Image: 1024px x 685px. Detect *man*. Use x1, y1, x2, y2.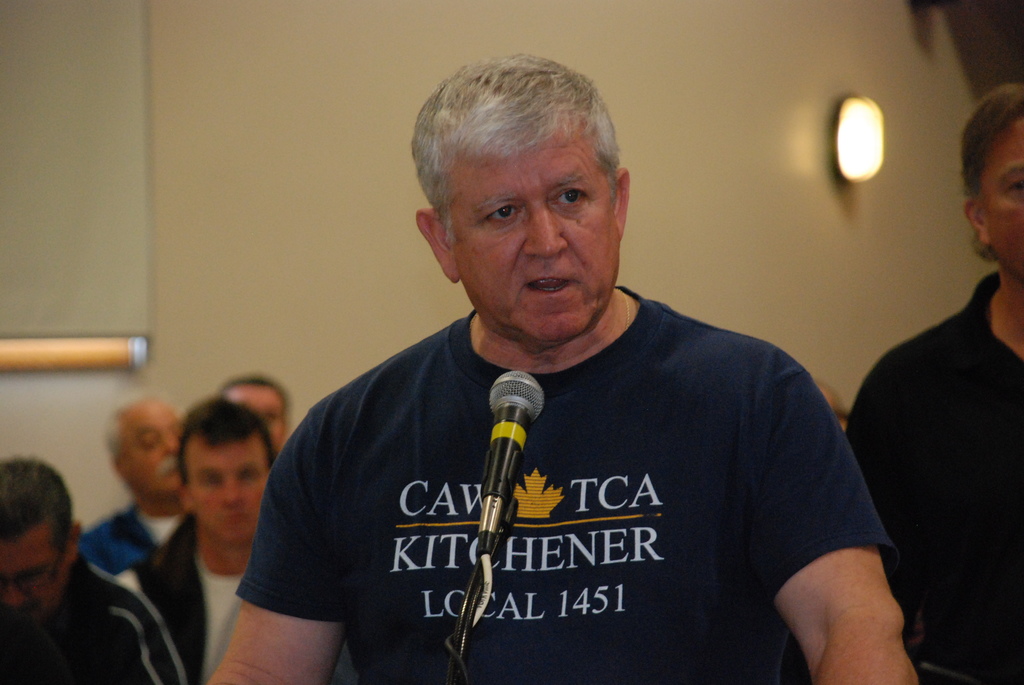
205, 47, 921, 684.
